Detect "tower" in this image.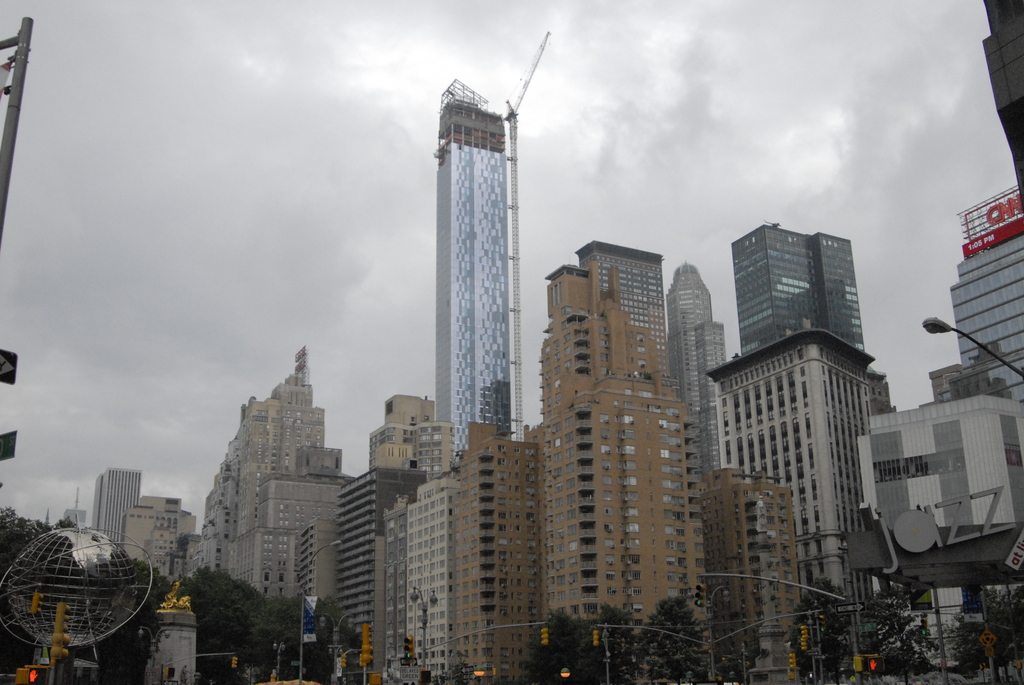
Detection: (left=662, top=256, right=712, bottom=522).
